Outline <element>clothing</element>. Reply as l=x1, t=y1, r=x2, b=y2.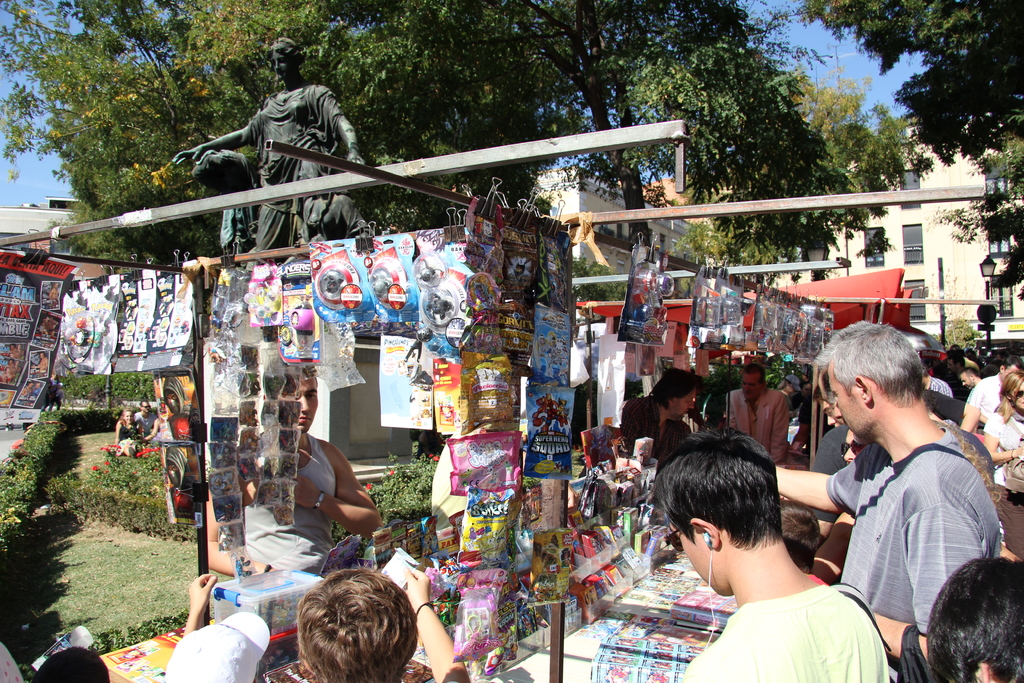
l=419, t=424, r=440, b=461.
